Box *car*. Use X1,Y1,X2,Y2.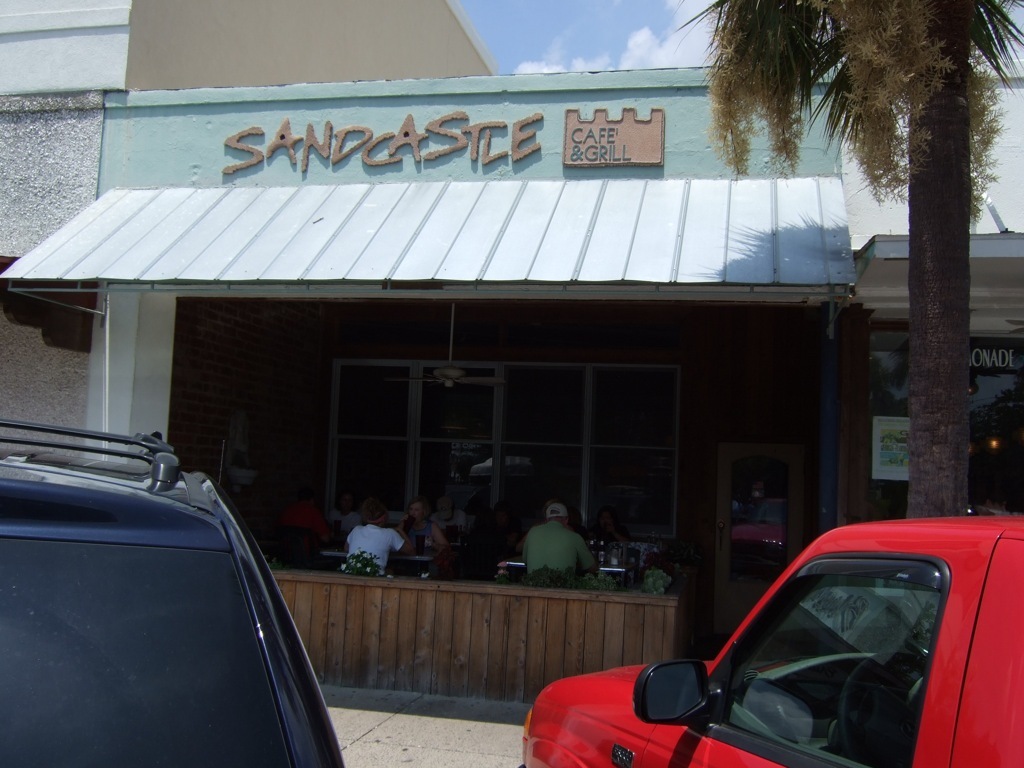
0,419,348,767.
